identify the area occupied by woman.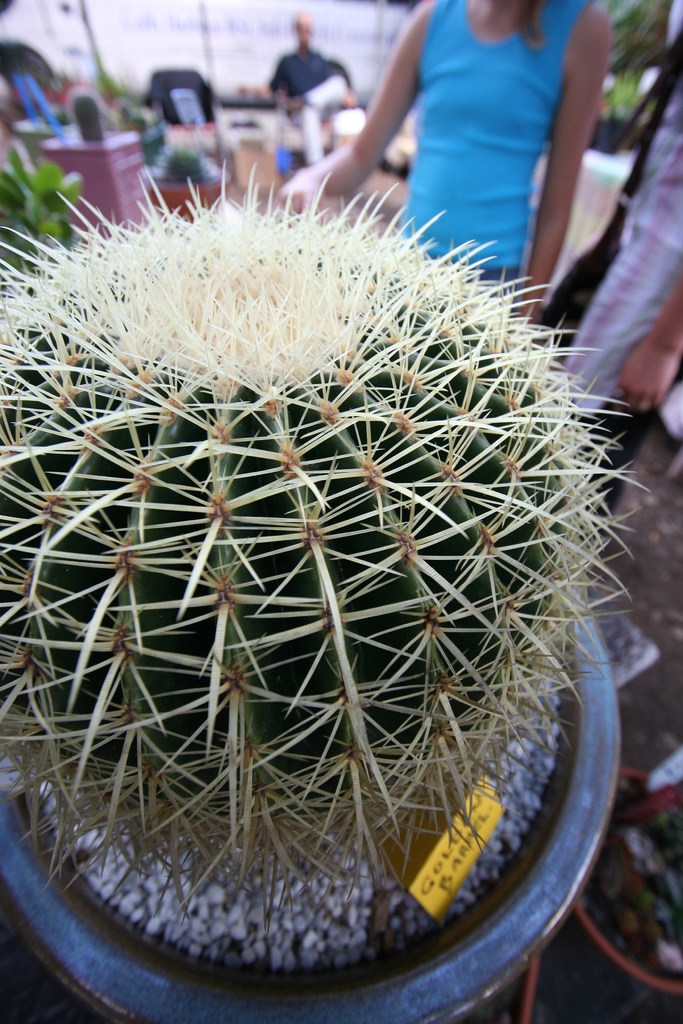
Area: bbox=(276, 0, 611, 323).
